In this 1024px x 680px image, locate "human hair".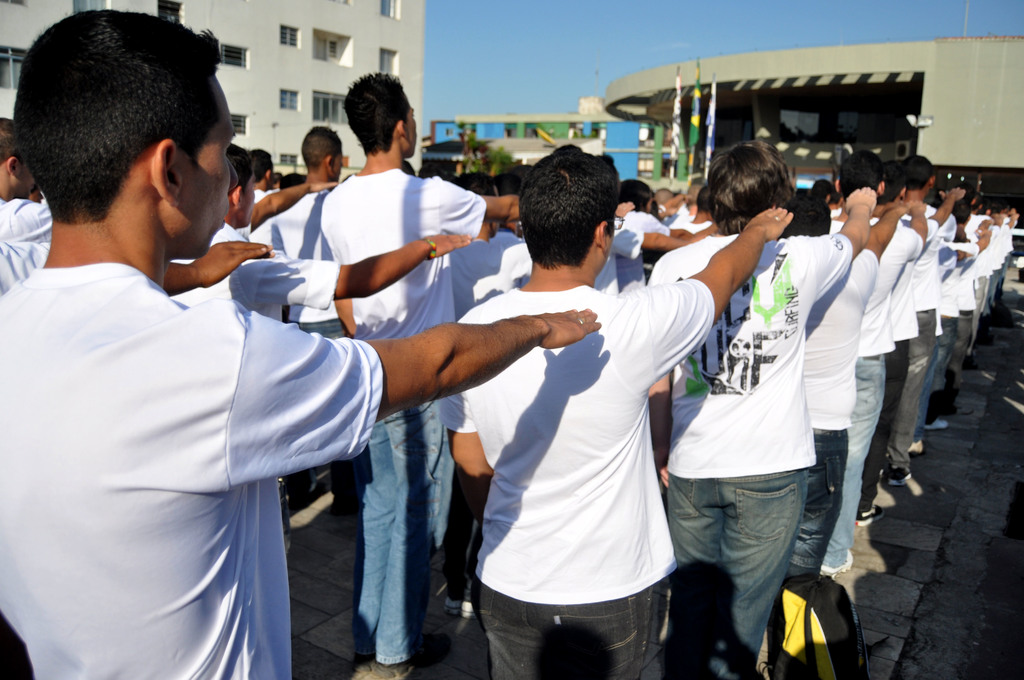
Bounding box: 810 177 834 200.
